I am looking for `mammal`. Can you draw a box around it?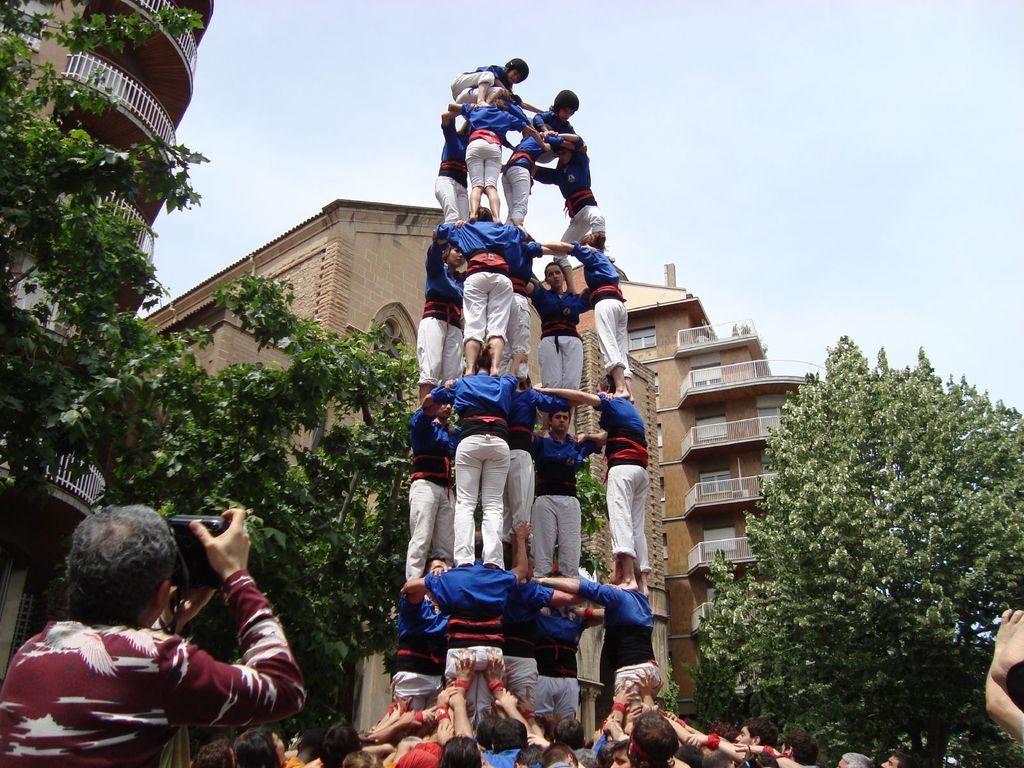
Sure, the bounding box is 459 85 550 228.
